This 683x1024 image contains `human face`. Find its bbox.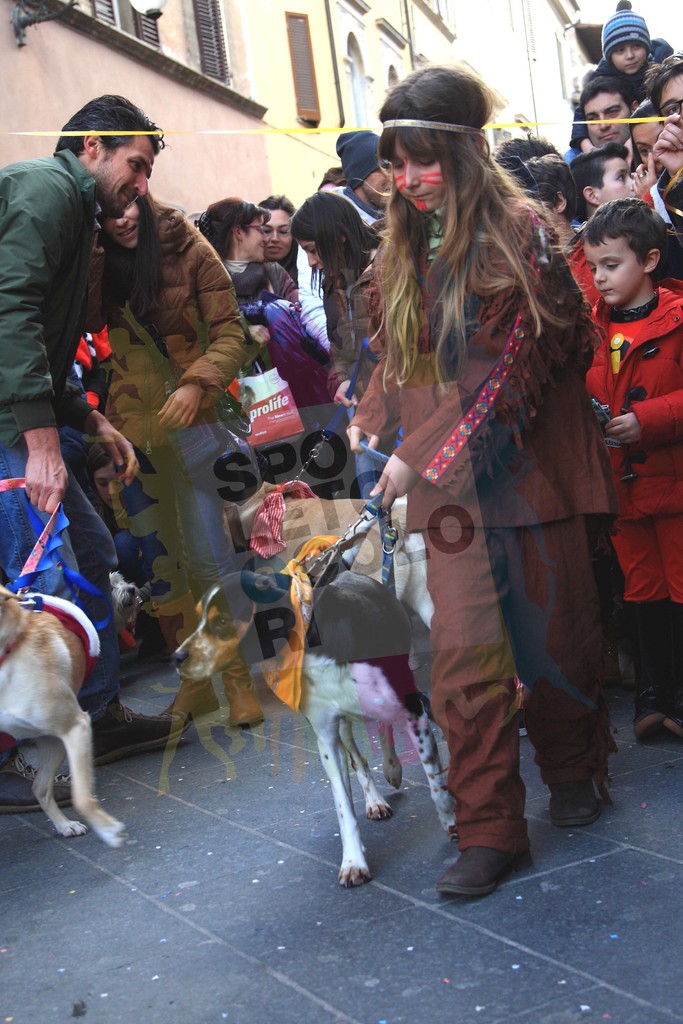
x1=599, y1=156, x2=636, y2=196.
